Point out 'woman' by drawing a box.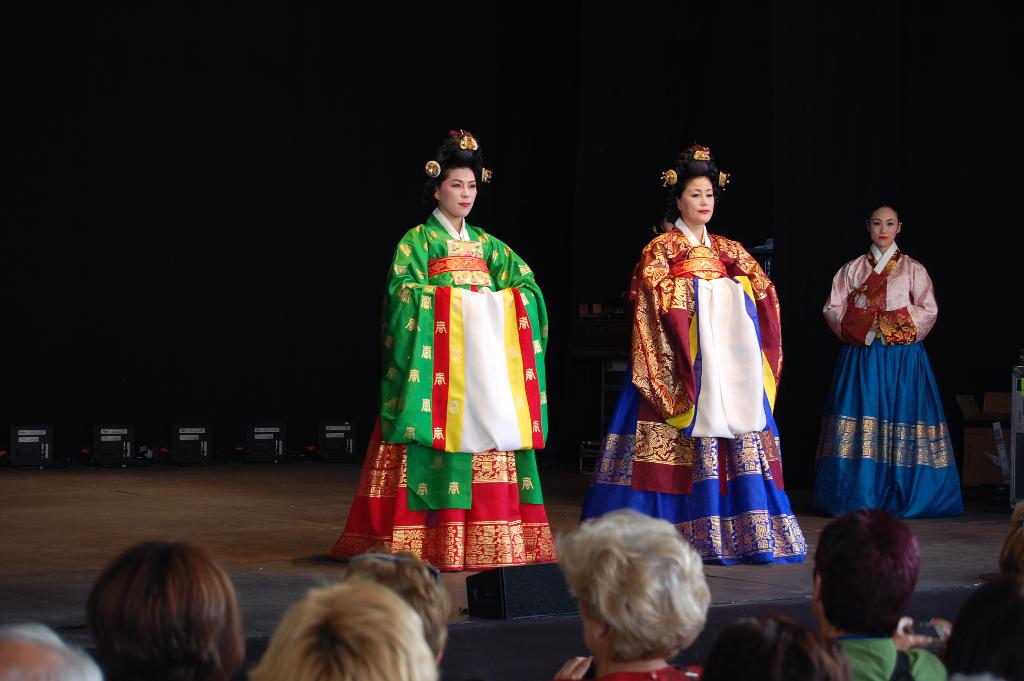
box=[811, 206, 967, 528].
